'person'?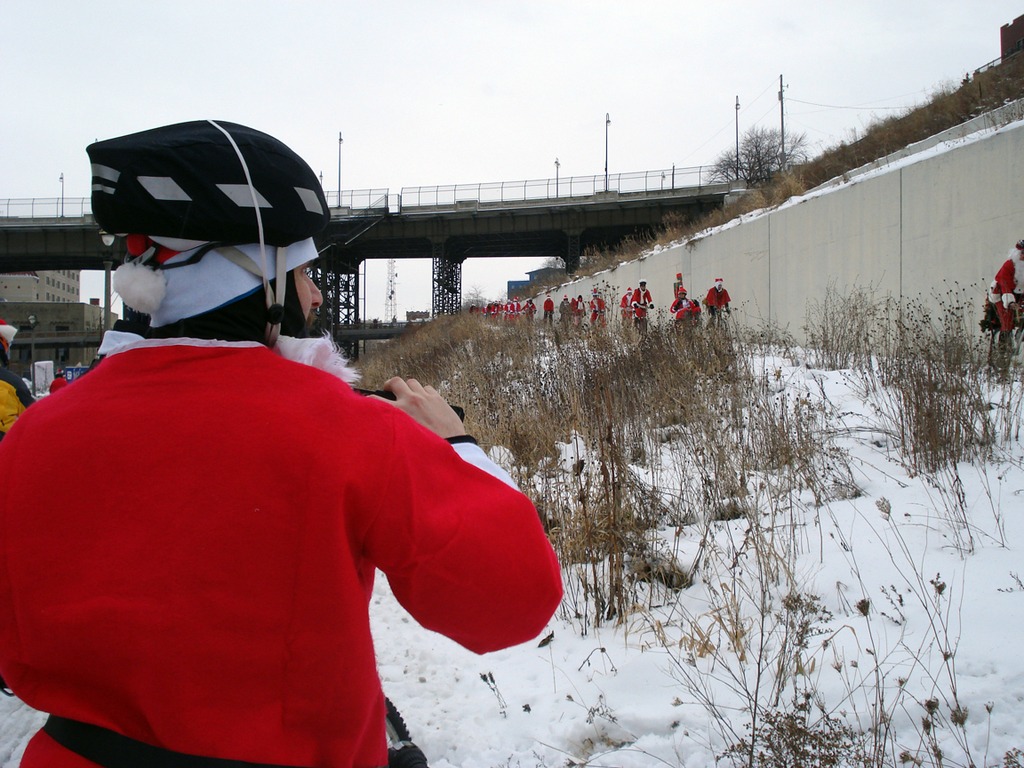
(left=678, top=299, right=704, bottom=323)
